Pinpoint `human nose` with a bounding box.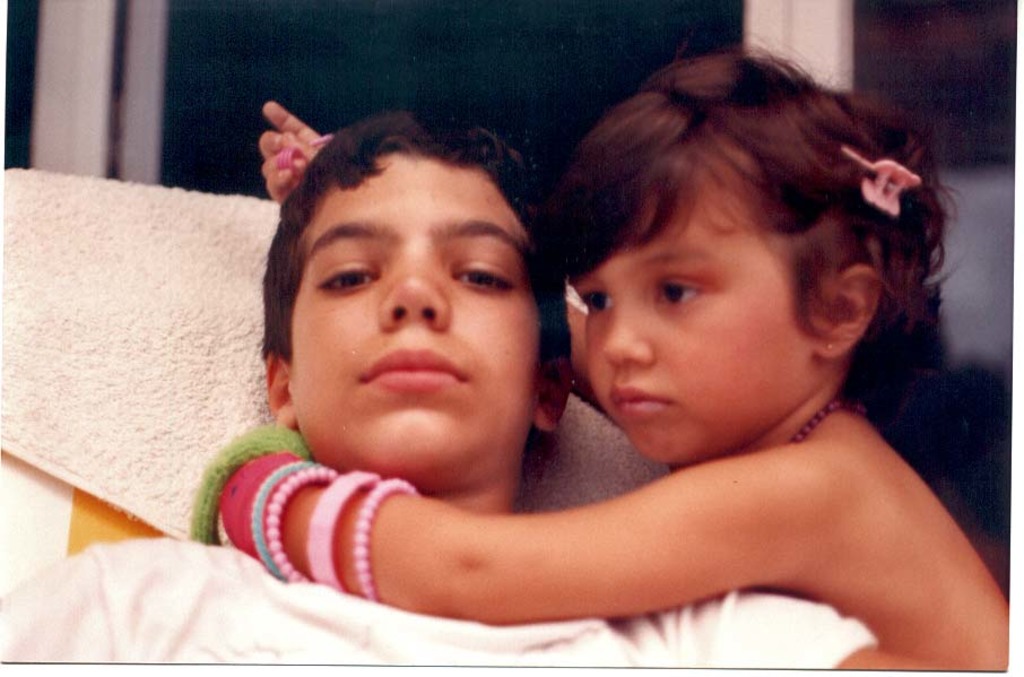
select_region(601, 312, 652, 367).
